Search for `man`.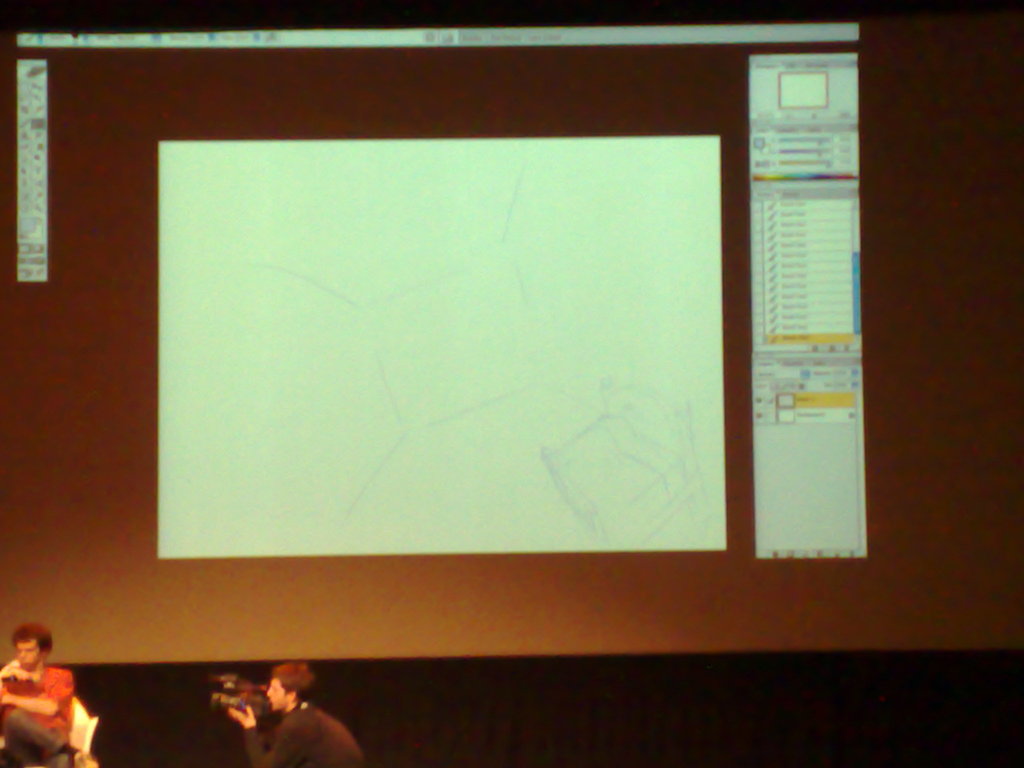
Found at (2, 645, 76, 757).
